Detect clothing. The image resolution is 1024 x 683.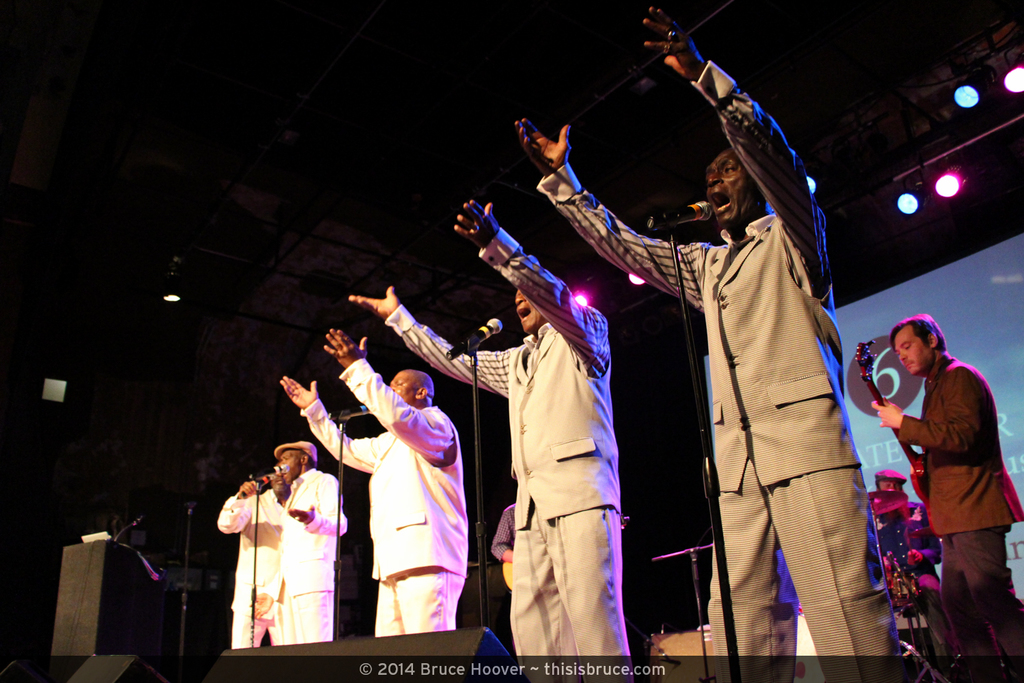
pyautogui.locateOnScreen(298, 358, 467, 635).
